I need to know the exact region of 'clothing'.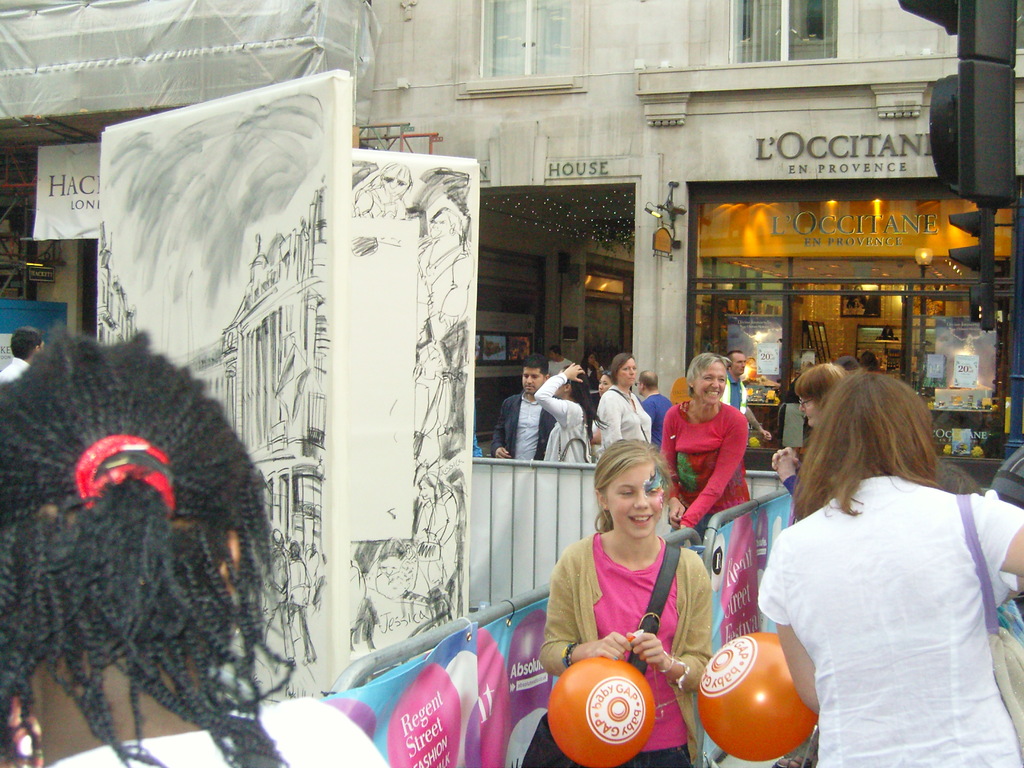
Region: 531,528,719,767.
